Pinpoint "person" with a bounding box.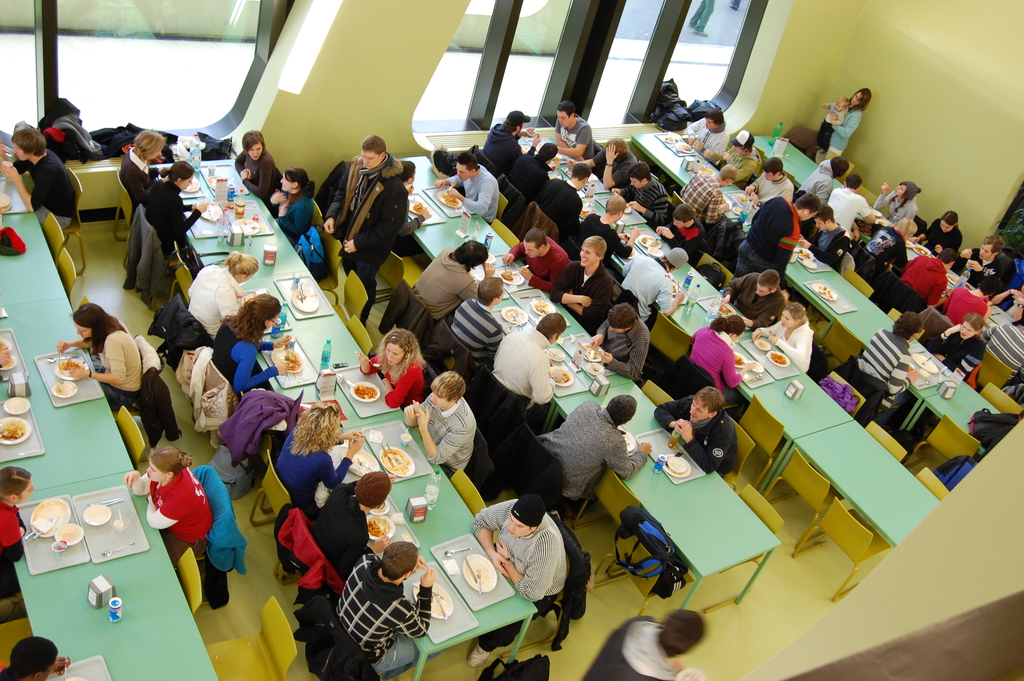
Rect(451, 276, 504, 360).
